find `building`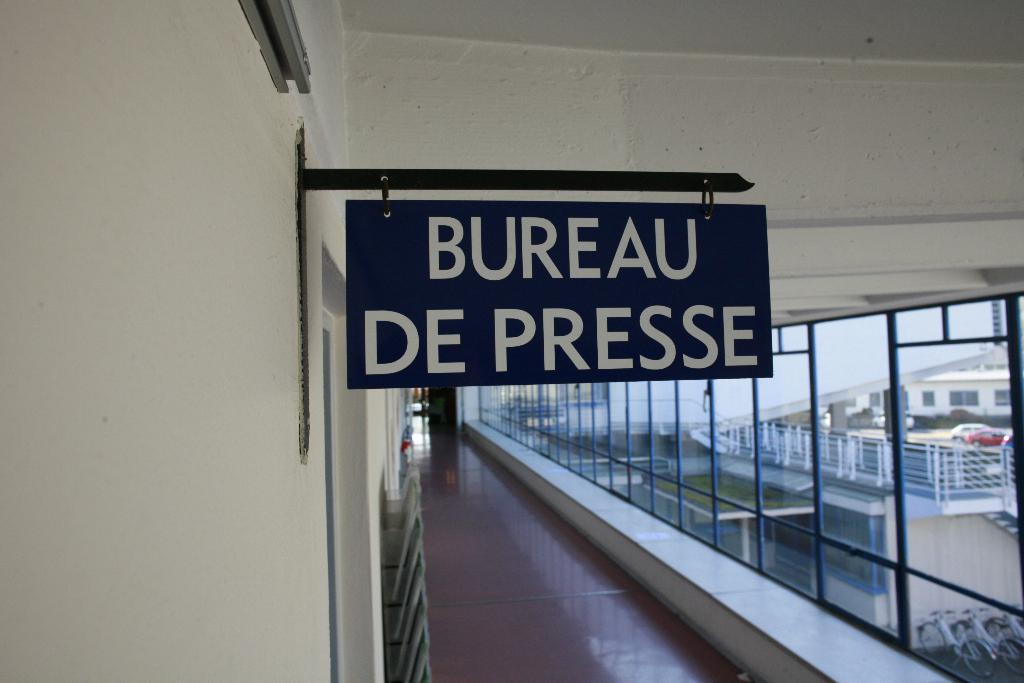
708 345 1023 628
